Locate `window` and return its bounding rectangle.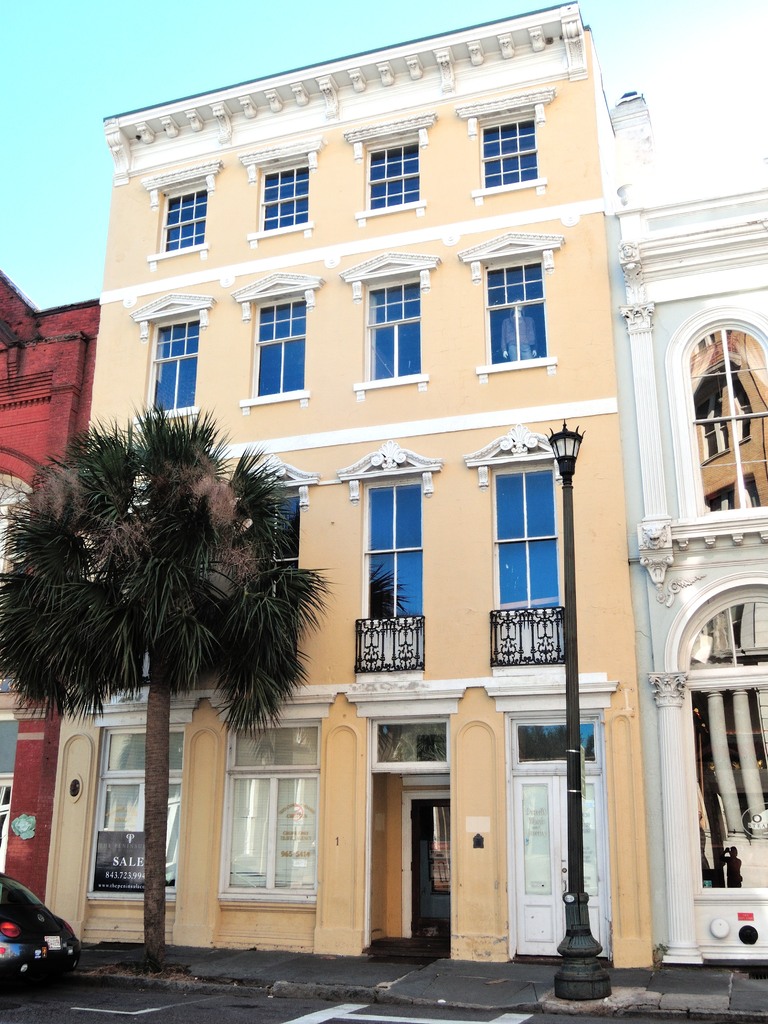
pyautogui.locateOnScreen(484, 263, 548, 359).
